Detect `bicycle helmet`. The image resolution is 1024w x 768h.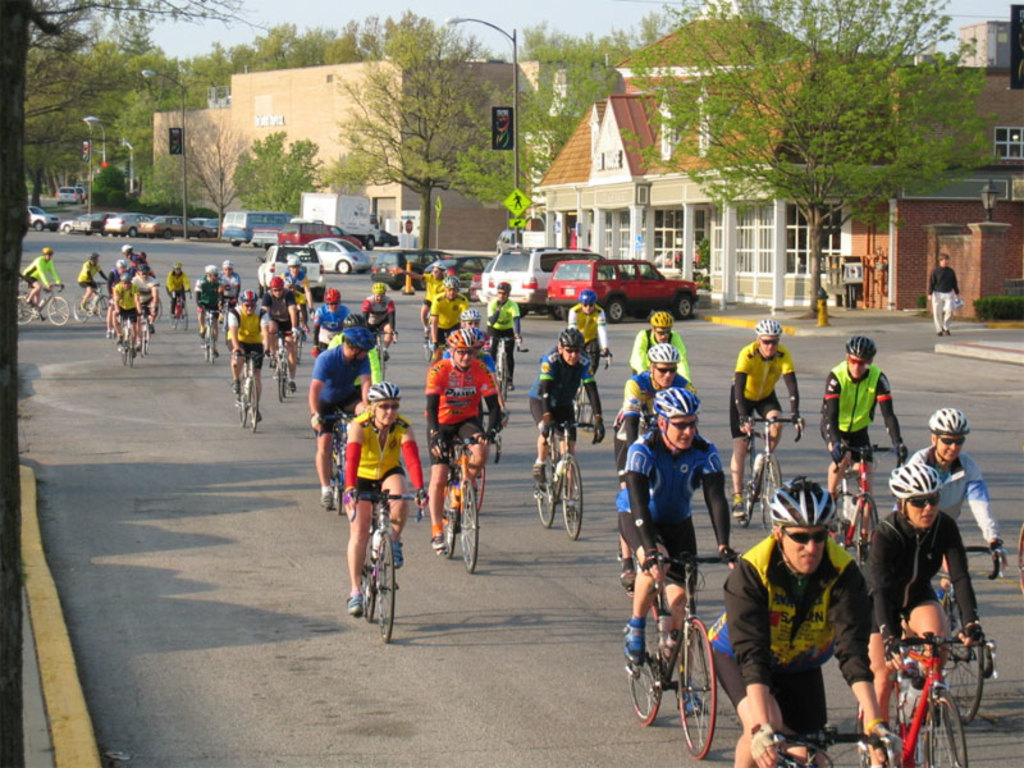
<region>91, 252, 101, 261</region>.
